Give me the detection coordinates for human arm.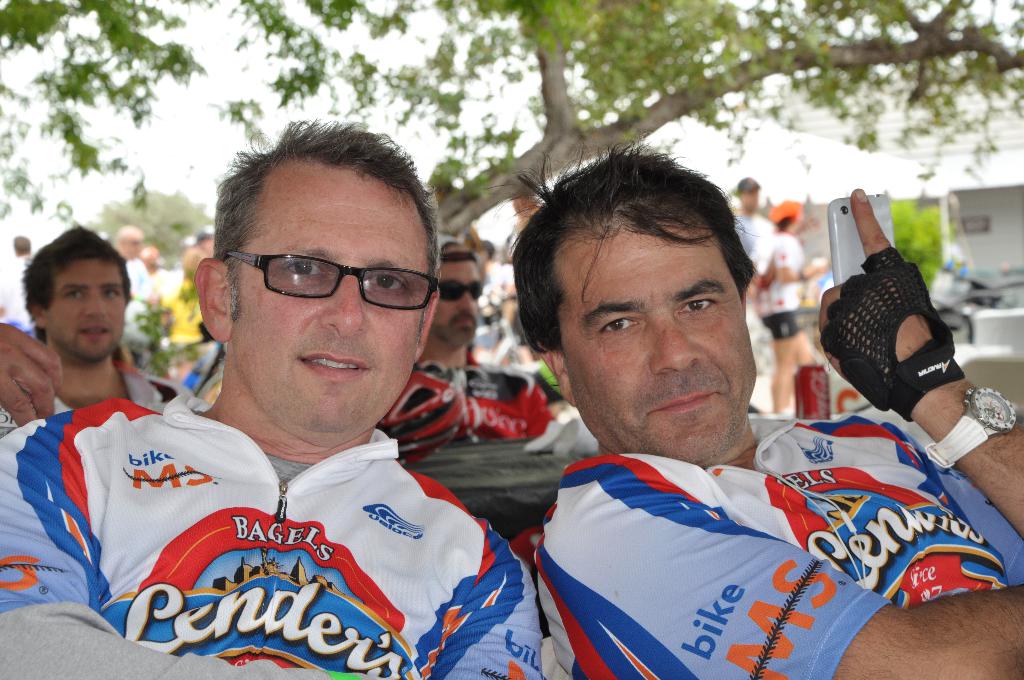
BBox(813, 182, 1023, 539).
